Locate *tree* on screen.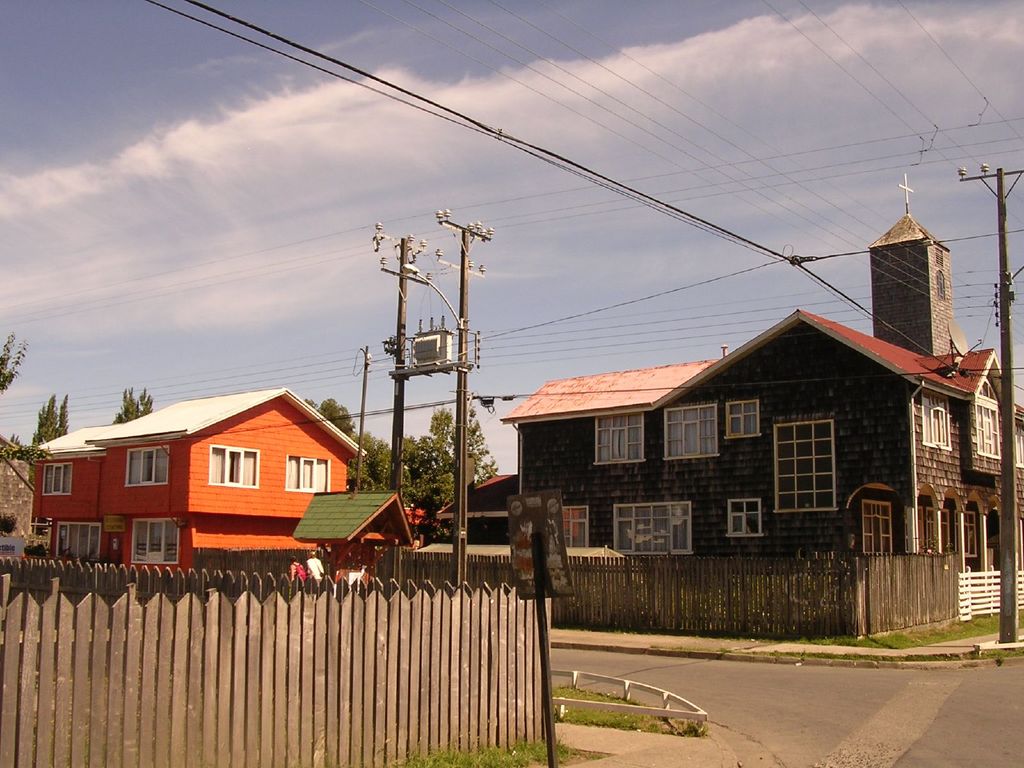
On screen at 8:382:82:468.
